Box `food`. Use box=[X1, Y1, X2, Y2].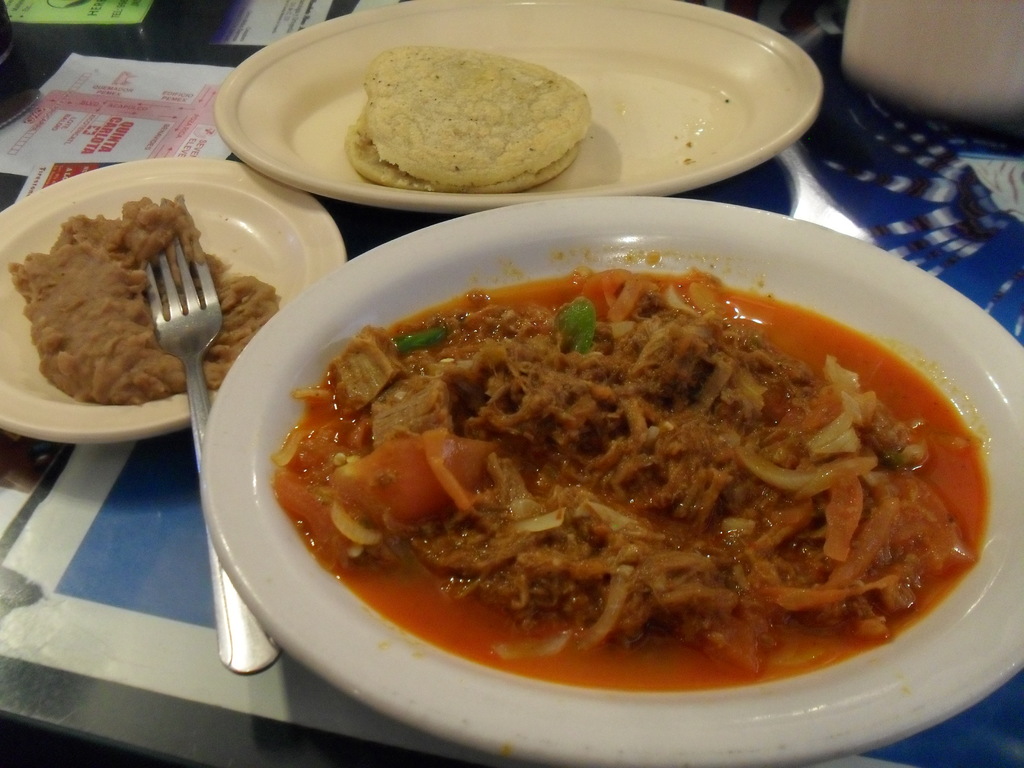
box=[236, 221, 1012, 694].
